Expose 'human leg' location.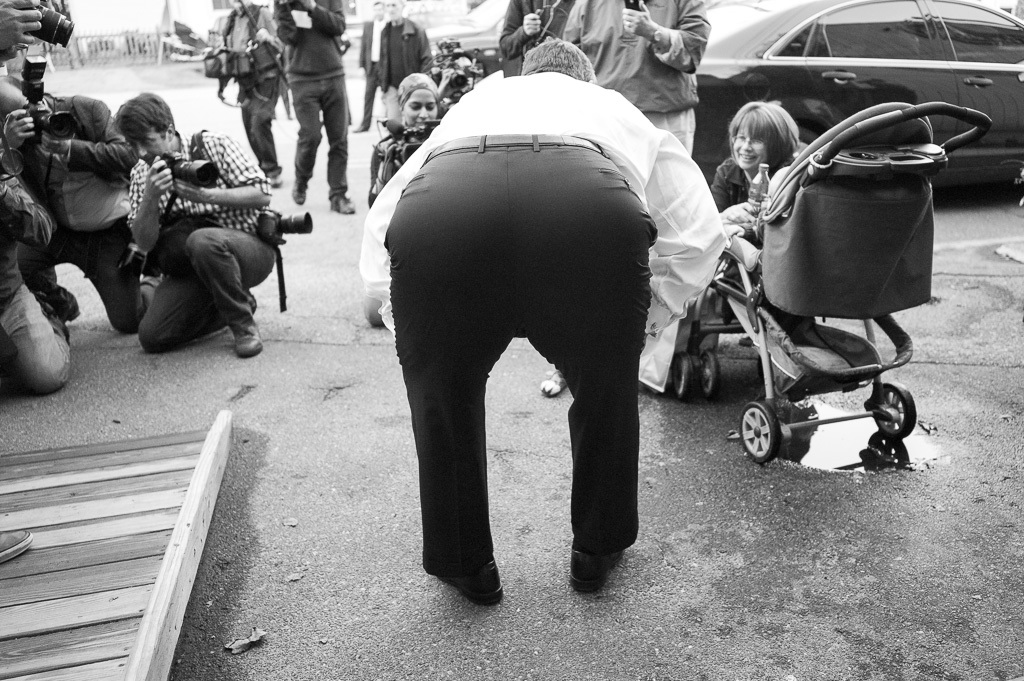
Exposed at {"left": 251, "top": 63, "right": 284, "bottom": 186}.
